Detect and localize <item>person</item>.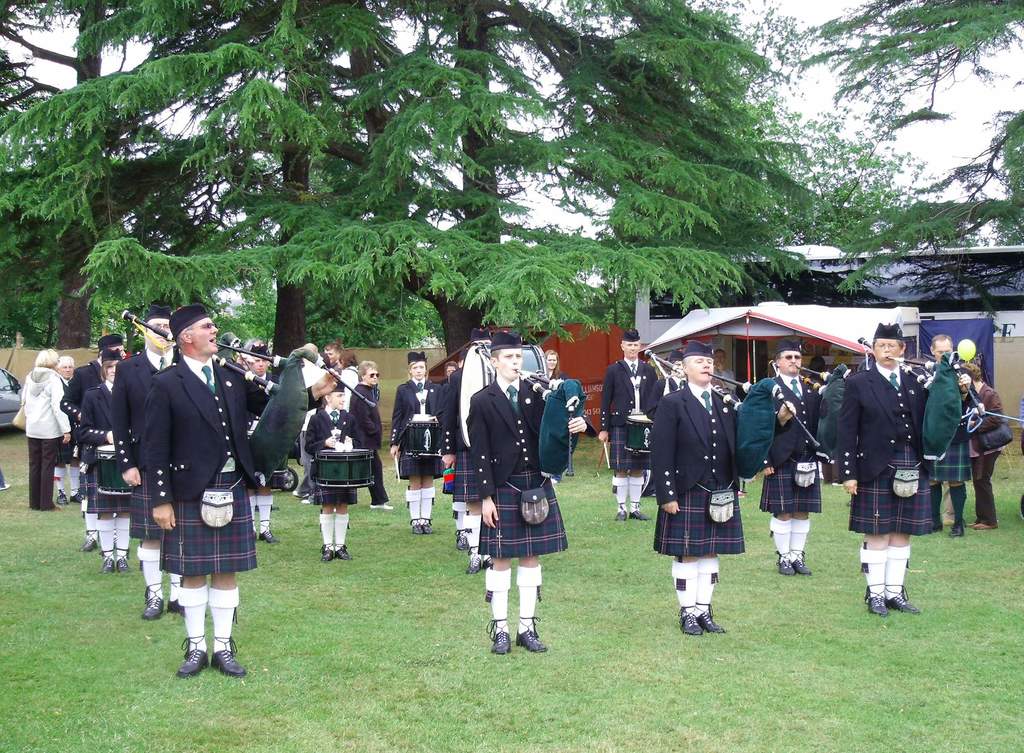
Localized at bbox=[303, 345, 369, 562].
